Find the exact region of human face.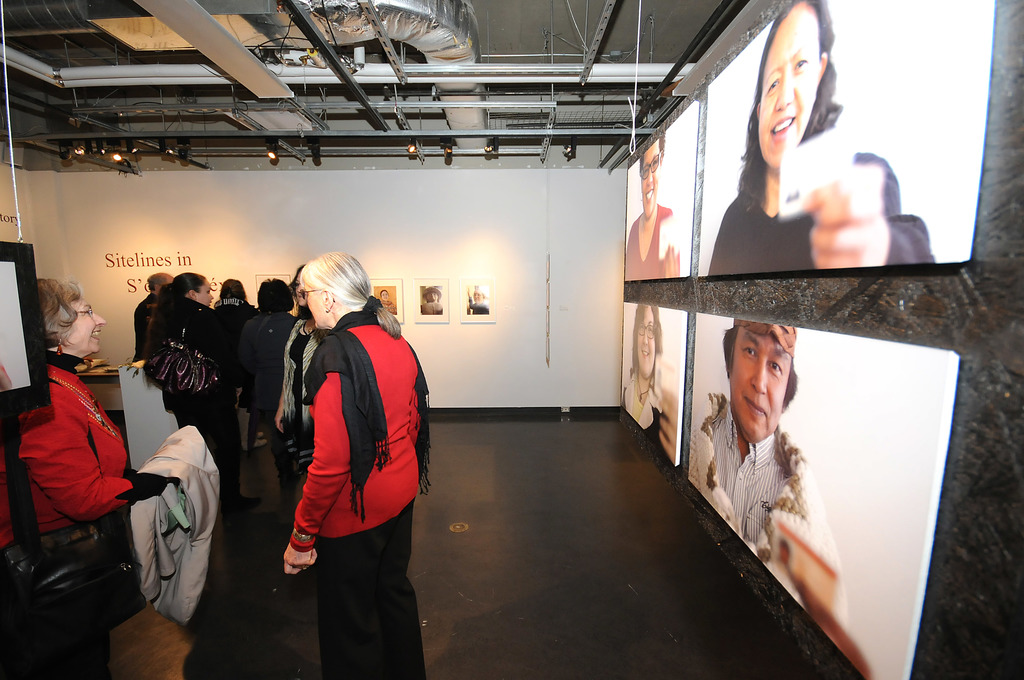
Exact region: <bbox>726, 323, 795, 445</bbox>.
